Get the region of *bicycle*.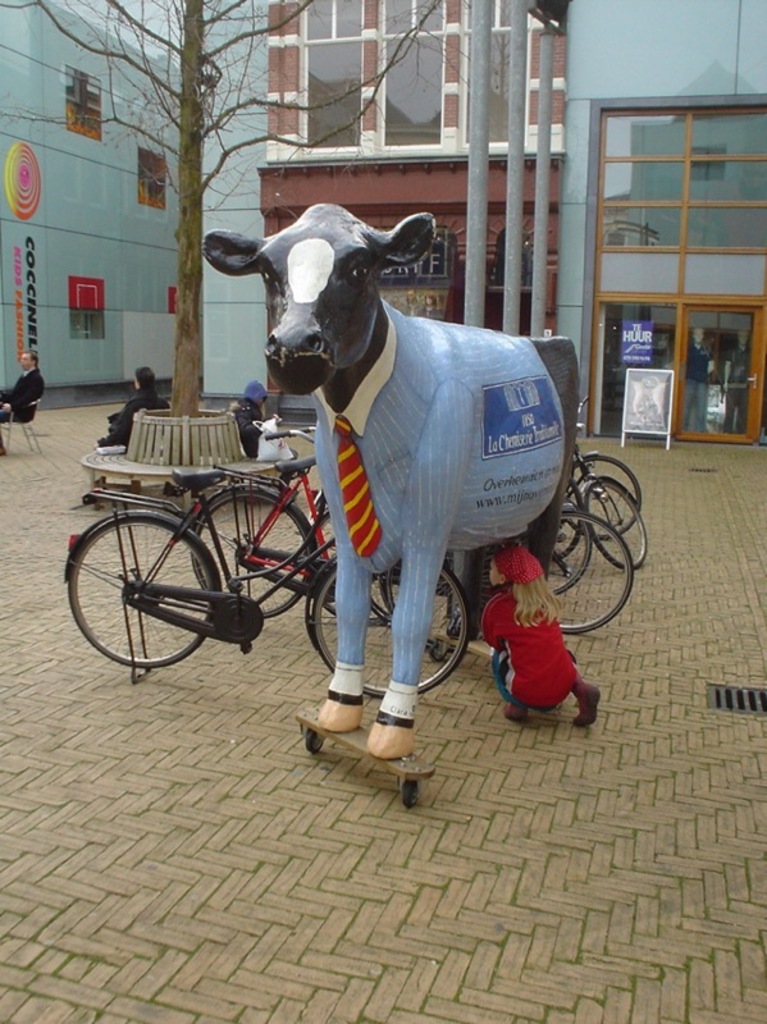
(left=186, top=436, right=432, bottom=631).
